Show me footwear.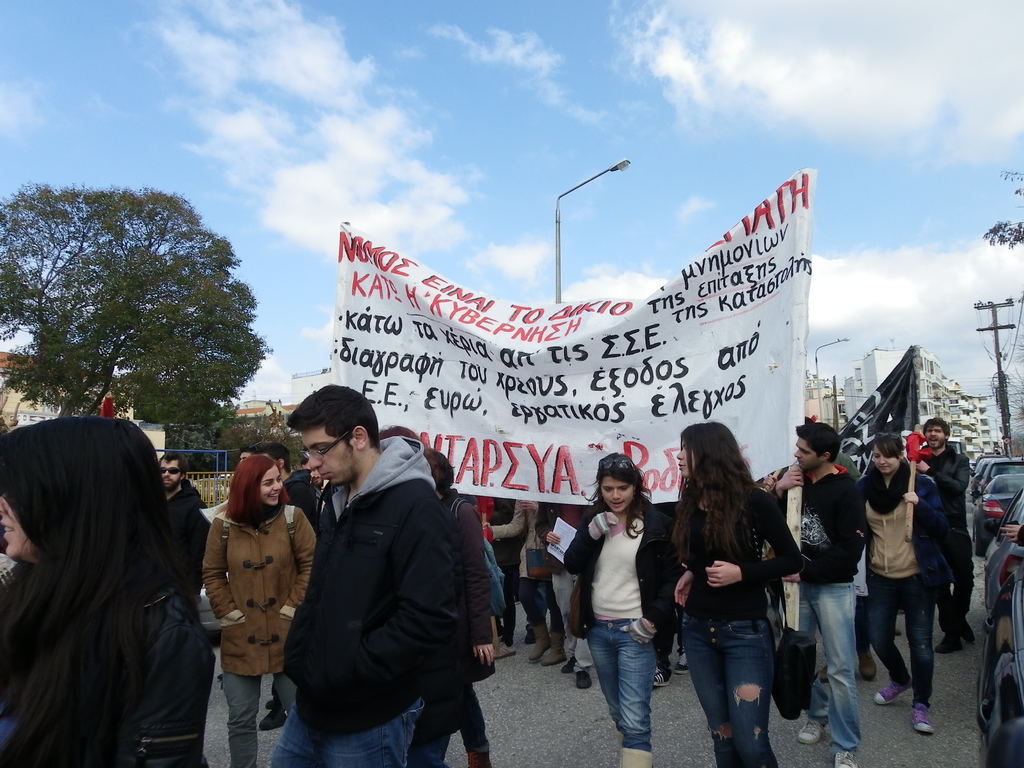
footwear is here: {"x1": 652, "y1": 666, "x2": 673, "y2": 686}.
